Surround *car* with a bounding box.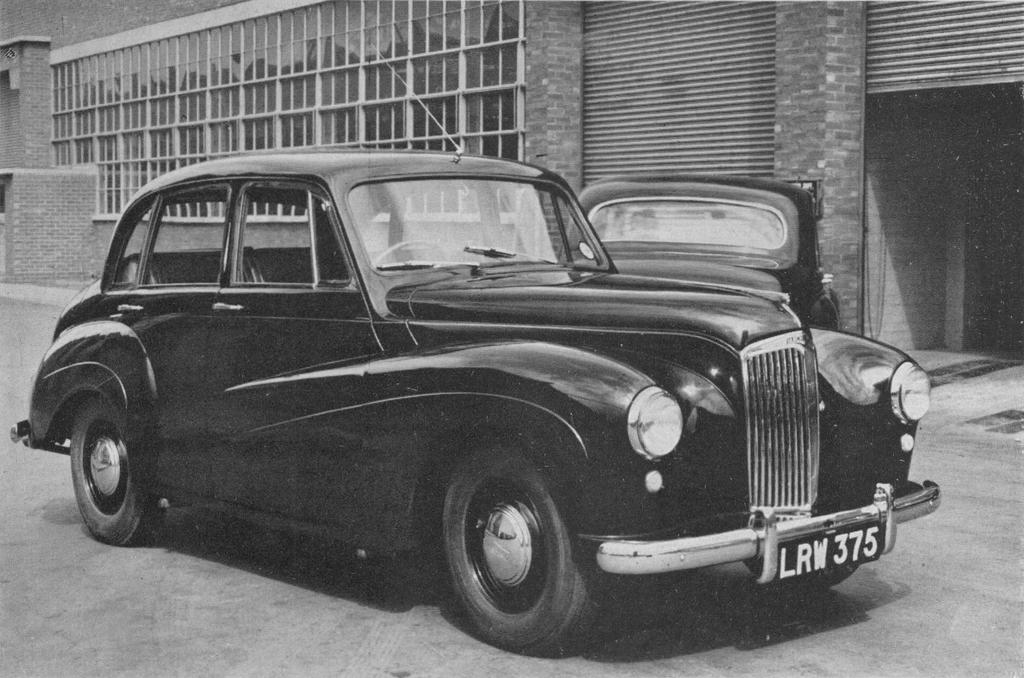
bbox=(10, 47, 941, 664).
